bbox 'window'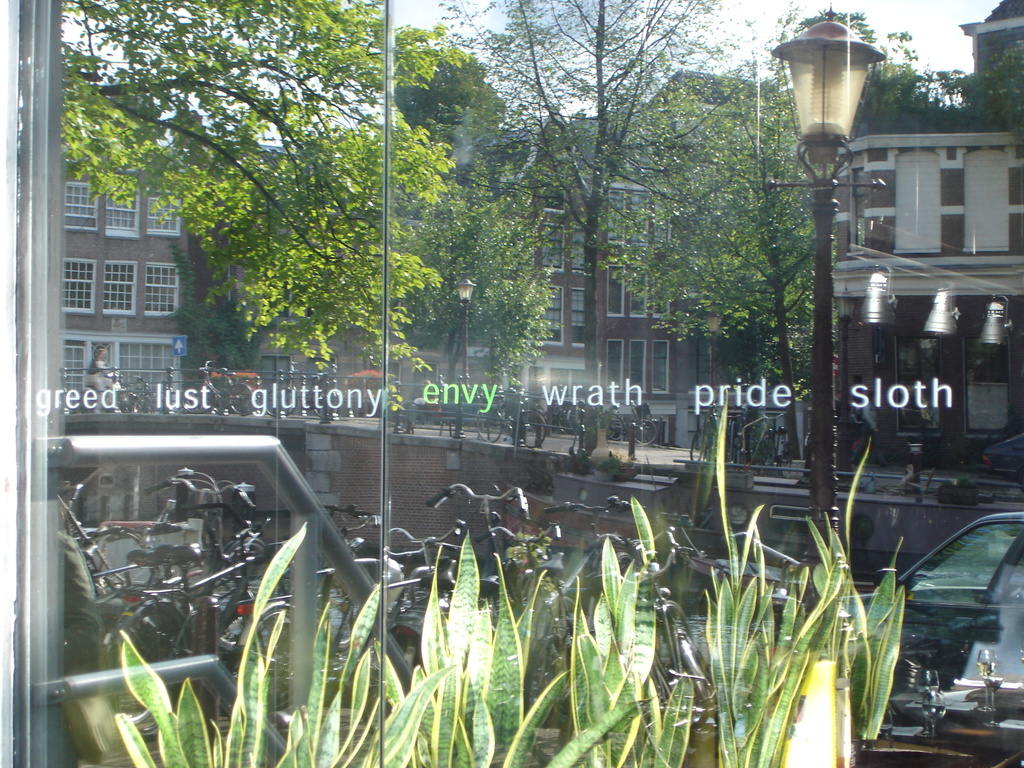
264 358 301 387
